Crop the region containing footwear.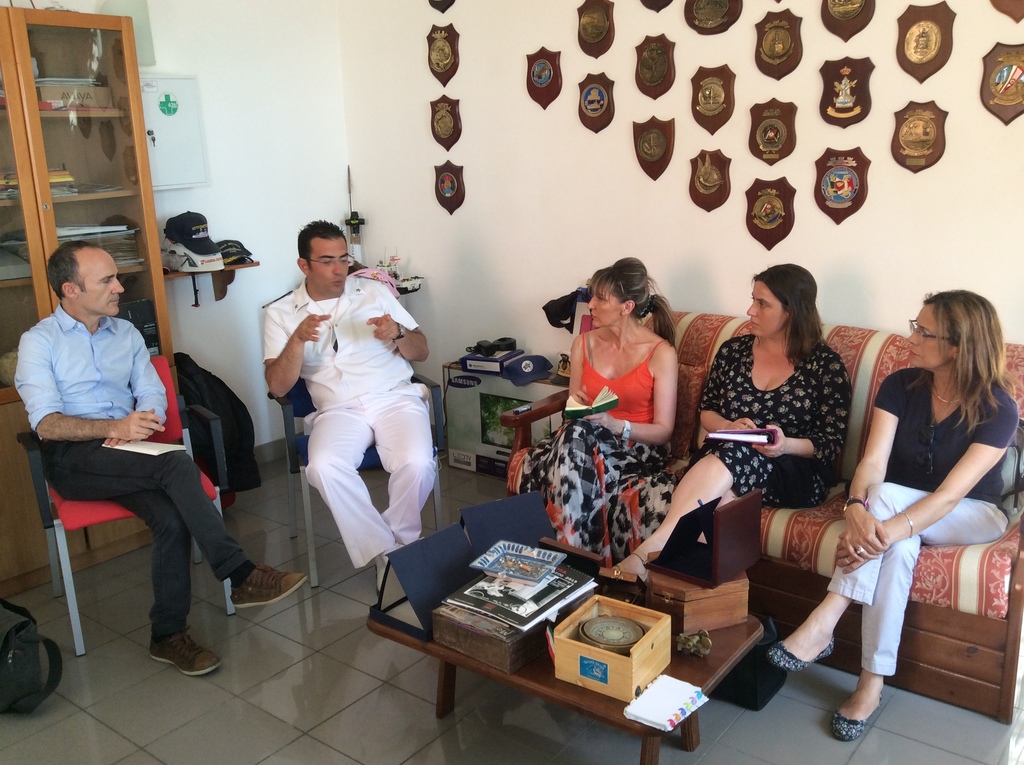
Crop region: bbox=(144, 626, 225, 680).
